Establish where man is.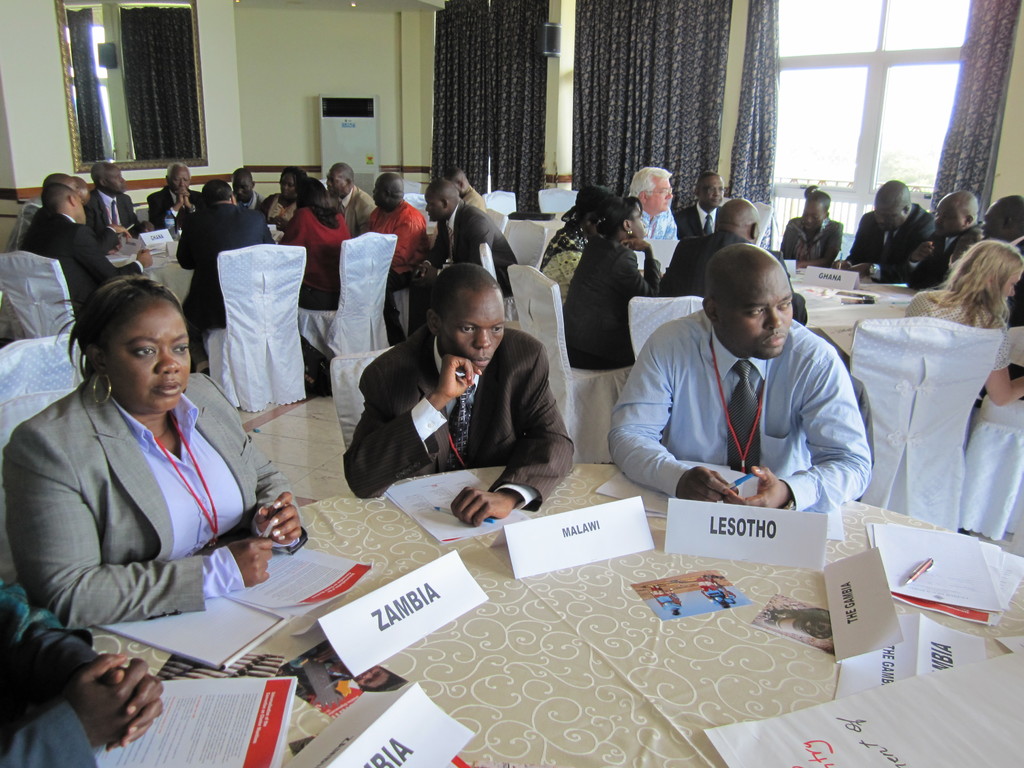
Established at locate(661, 182, 801, 334).
